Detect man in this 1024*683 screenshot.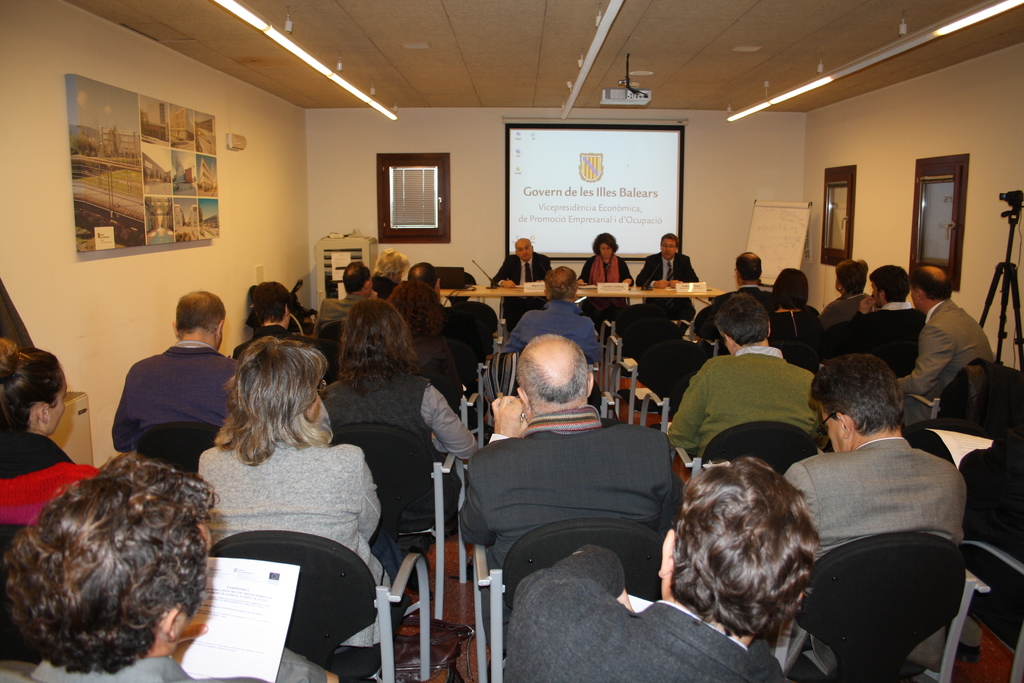
Detection: x1=824, y1=264, x2=925, y2=365.
